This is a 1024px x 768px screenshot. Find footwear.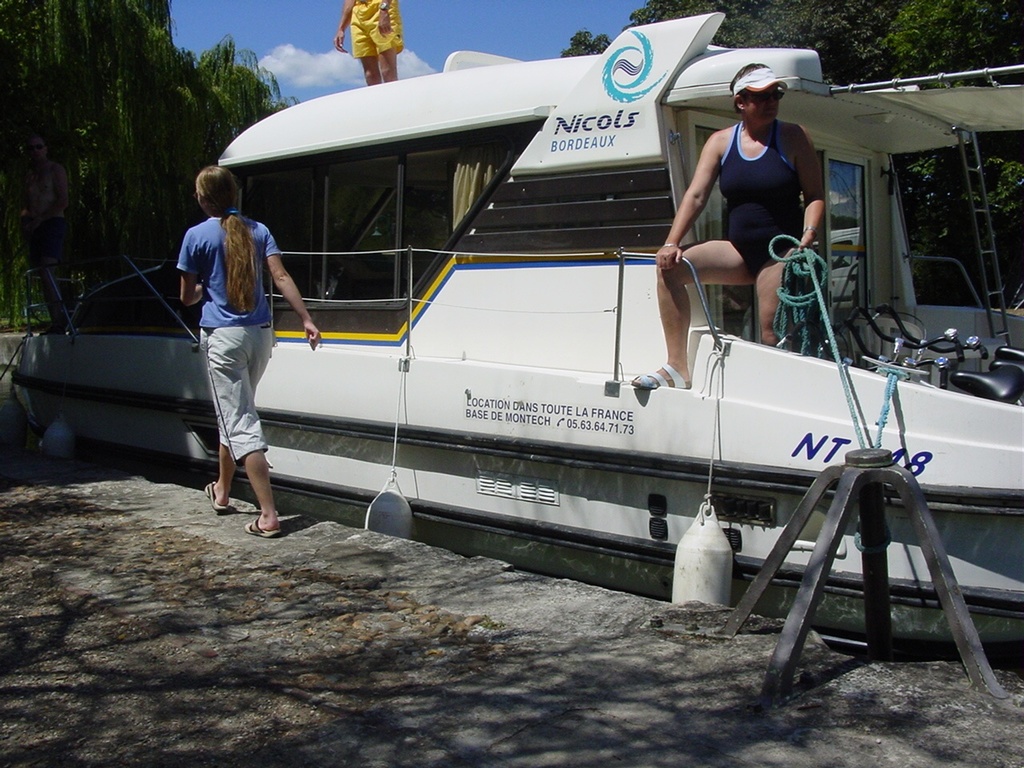
Bounding box: crop(205, 479, 226, 511).
